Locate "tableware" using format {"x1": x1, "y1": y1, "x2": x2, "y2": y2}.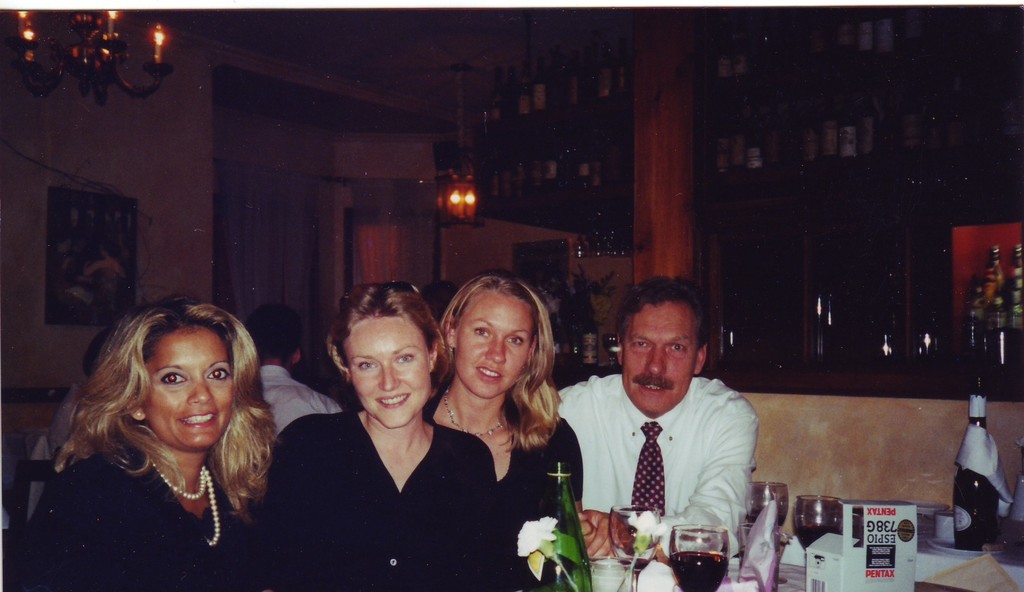
{"x1": 748, "y1": 481, "x2": 795, "y2": 531}.
